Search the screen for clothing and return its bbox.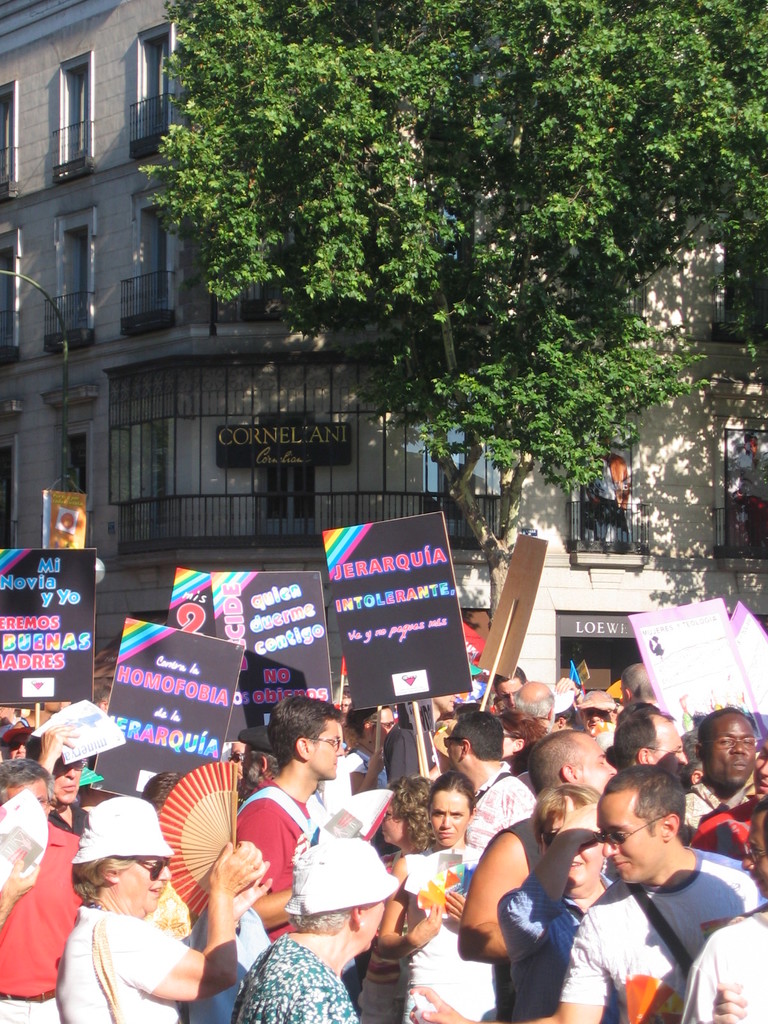
Found: (x1=0, y1=804, x2=82, y2=1023).
